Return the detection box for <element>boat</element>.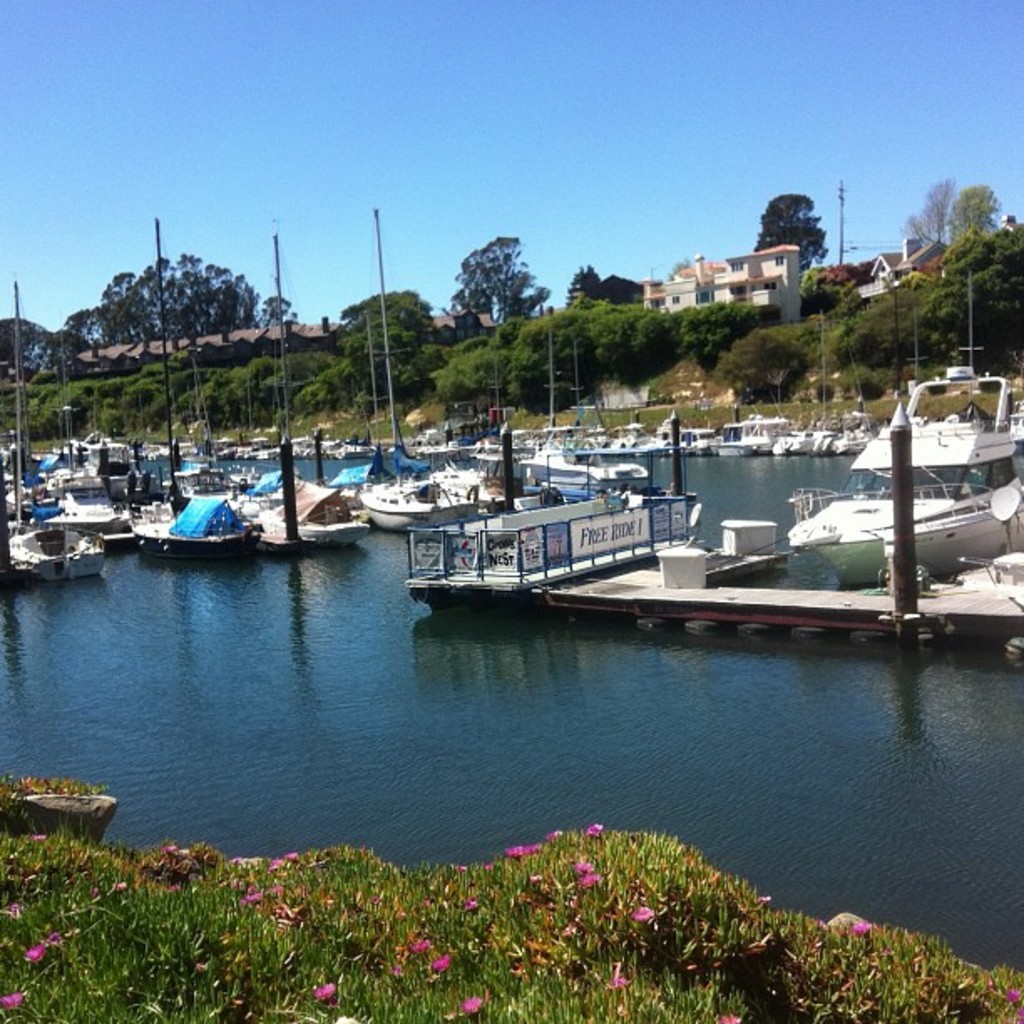
{"x1": 405, "y1": 393, "x2": 699, "y2": 617}.
